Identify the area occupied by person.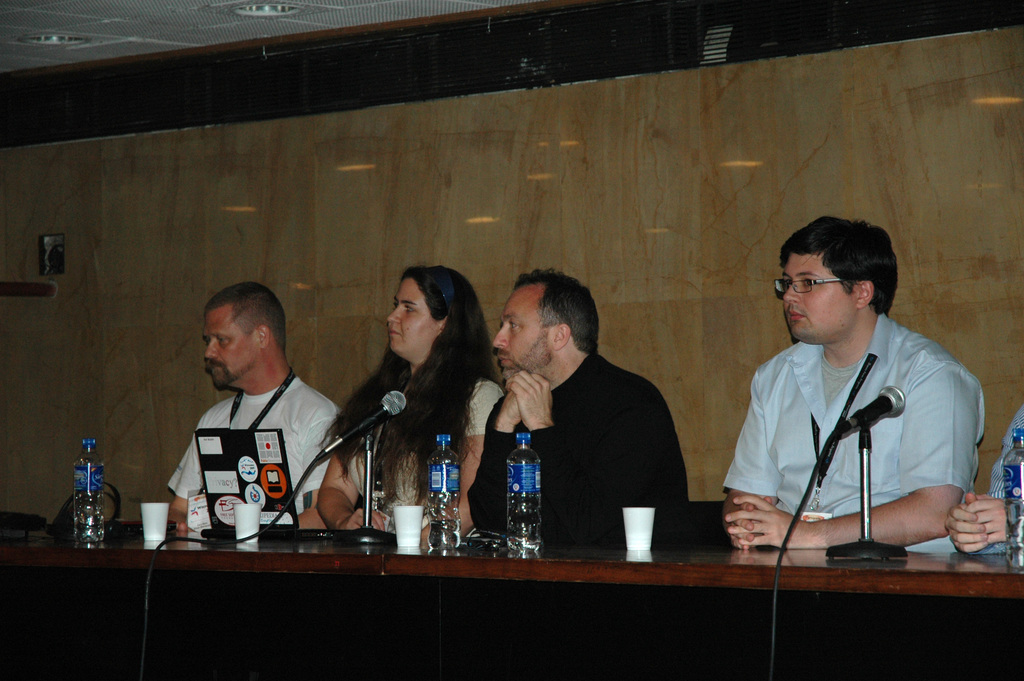
Area: 166/283/346/525.
